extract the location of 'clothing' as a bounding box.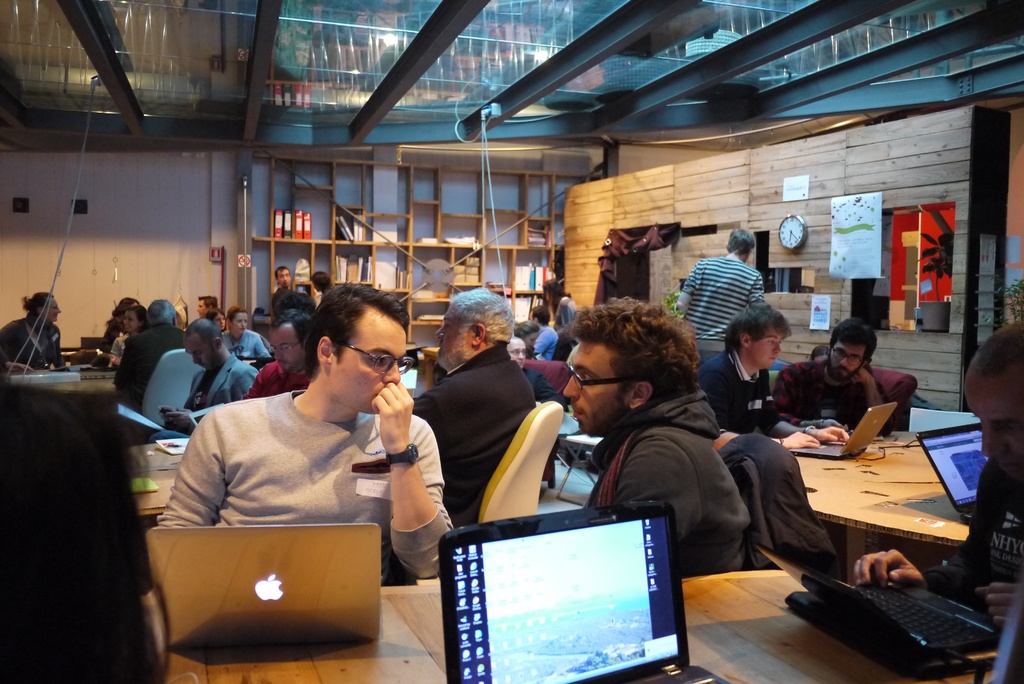
pyautogui.locateOnScreen(189, 357, 253, 406).
